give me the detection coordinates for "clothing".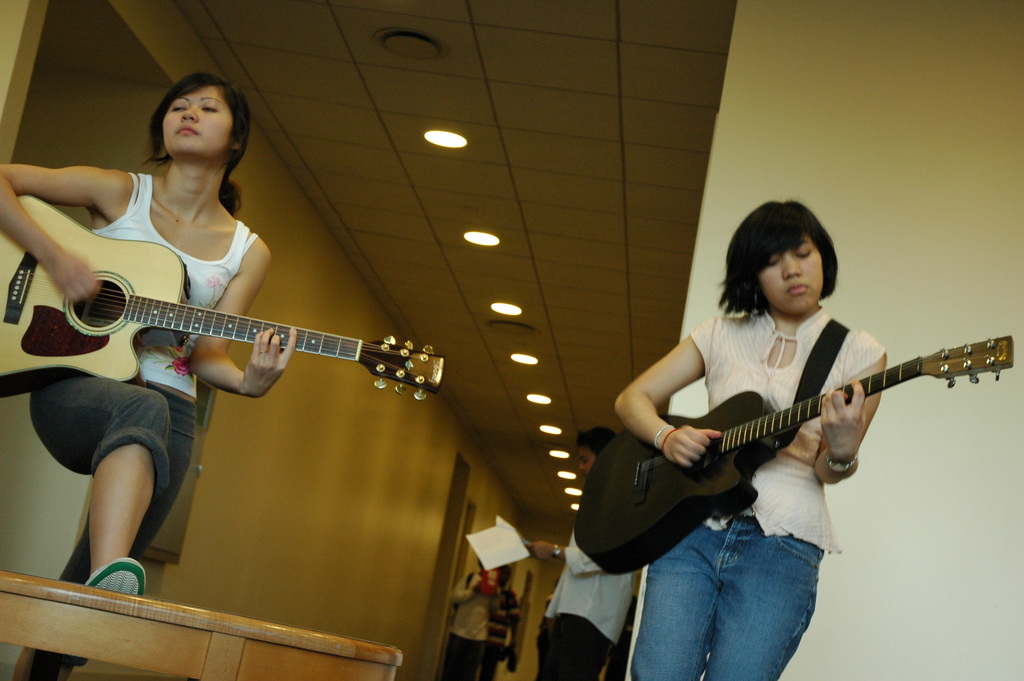
box(544, 525, 632, 680).
